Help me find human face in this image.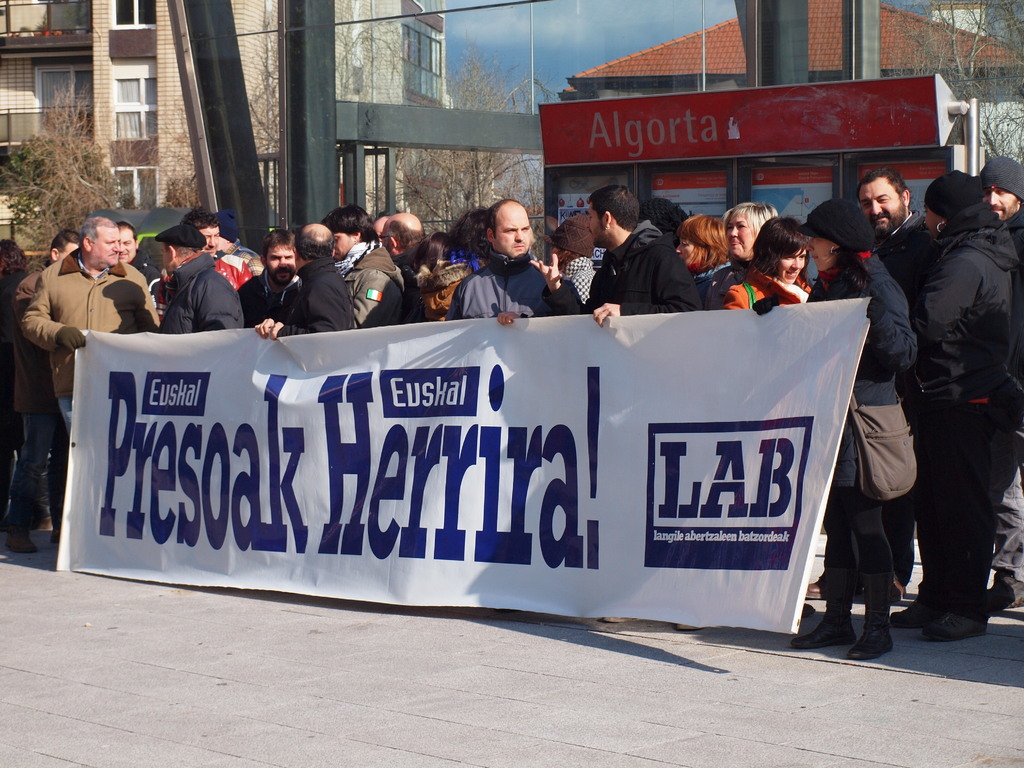
Found it: bbox(385, 226, 396, 257).
